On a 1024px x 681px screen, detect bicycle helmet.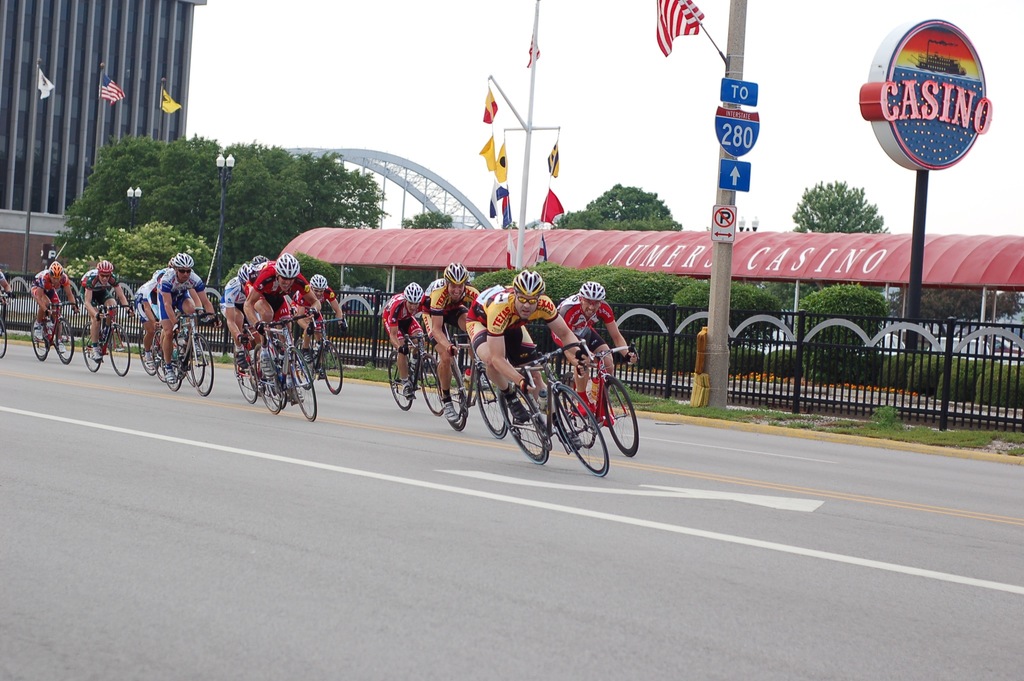
bbox(250, 255, 269, 272).
